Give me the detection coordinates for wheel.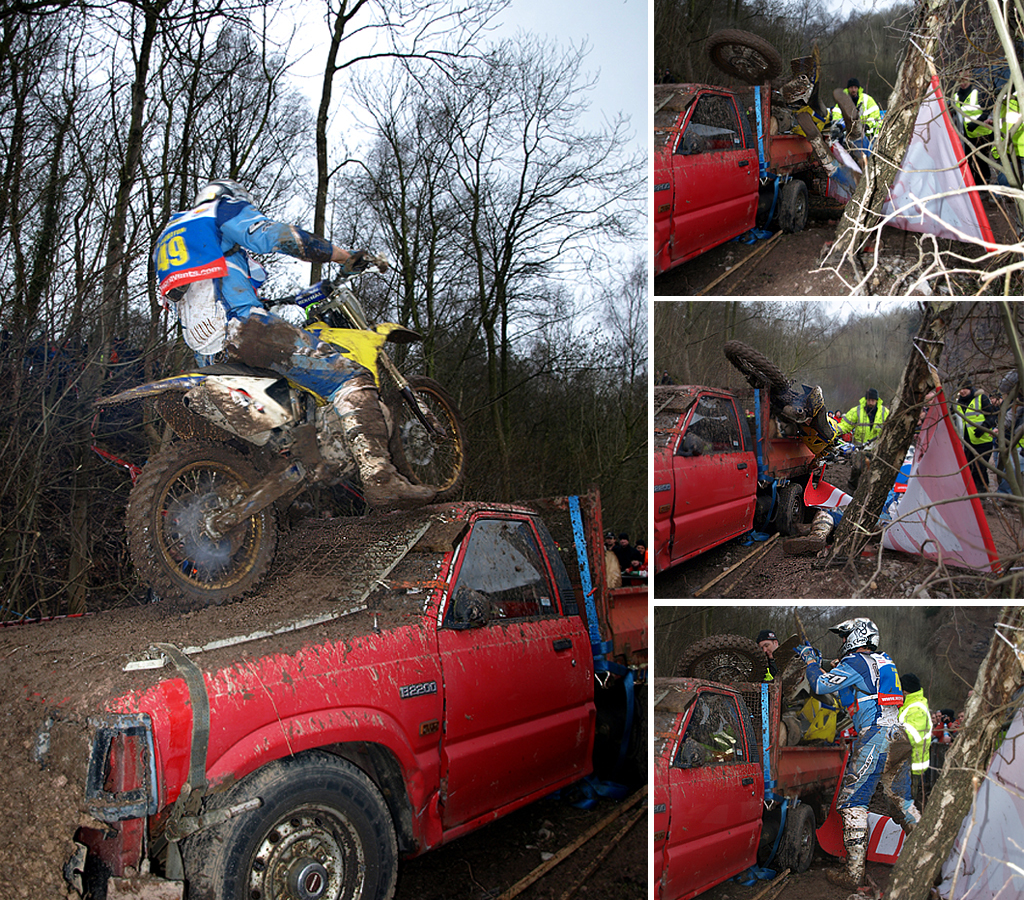
box=[772, 477, 810, 537].
